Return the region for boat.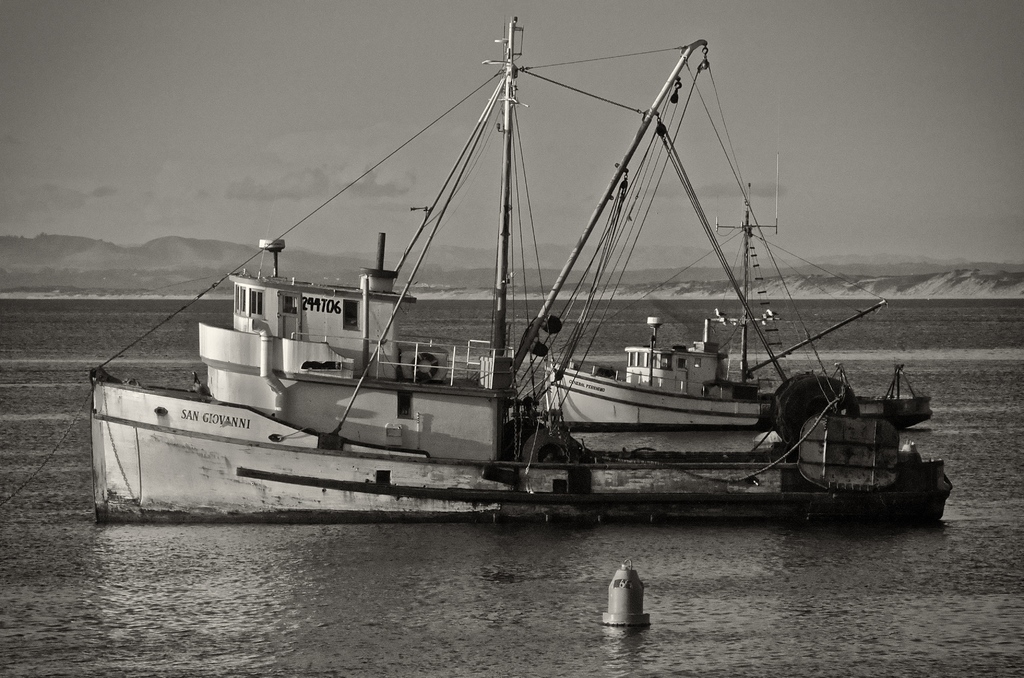
region(92, 24, 966, 556).
